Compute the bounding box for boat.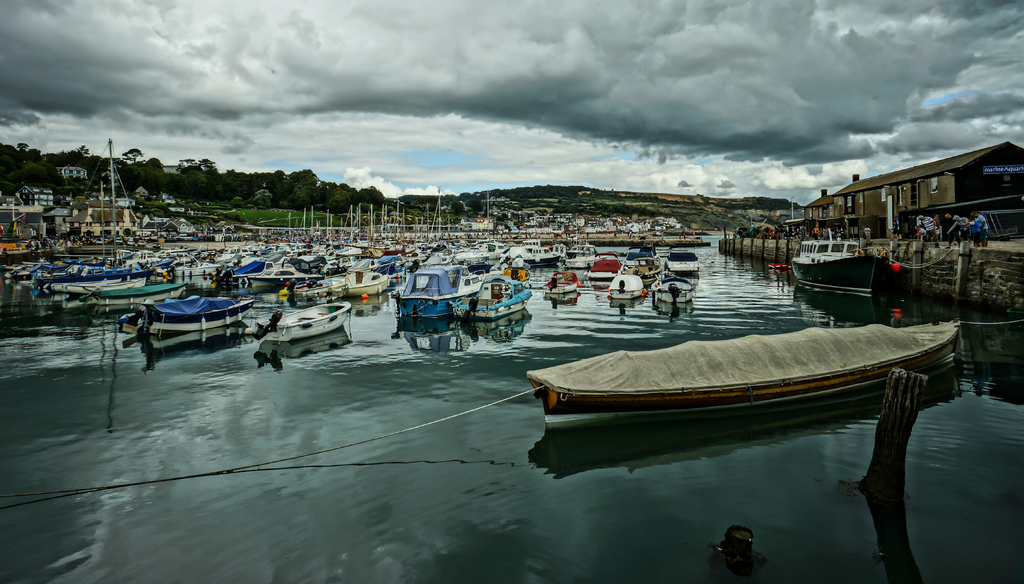
rect(612, 238, 662, 284).
